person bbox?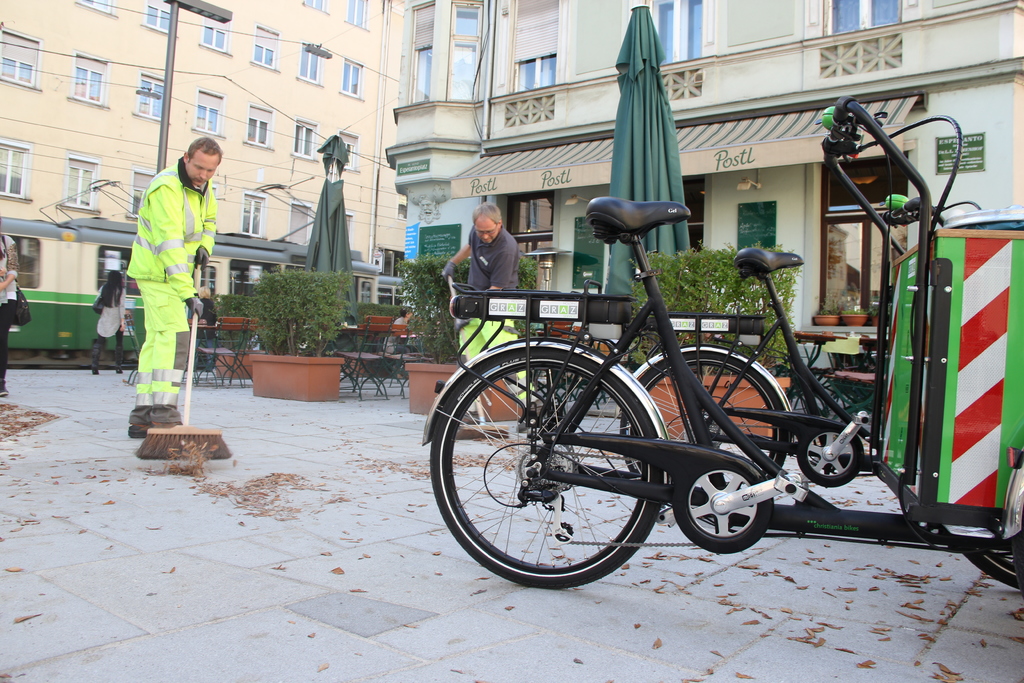
bbox=[118, 136, 215, 429]
